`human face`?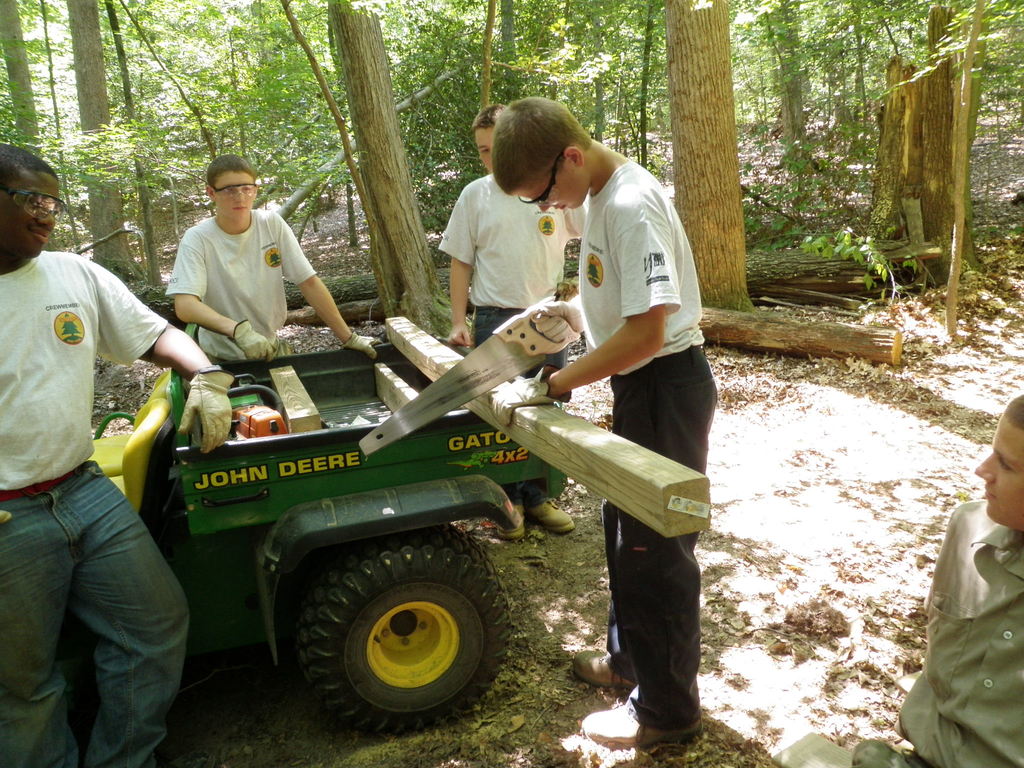
[474,126,495,175]
